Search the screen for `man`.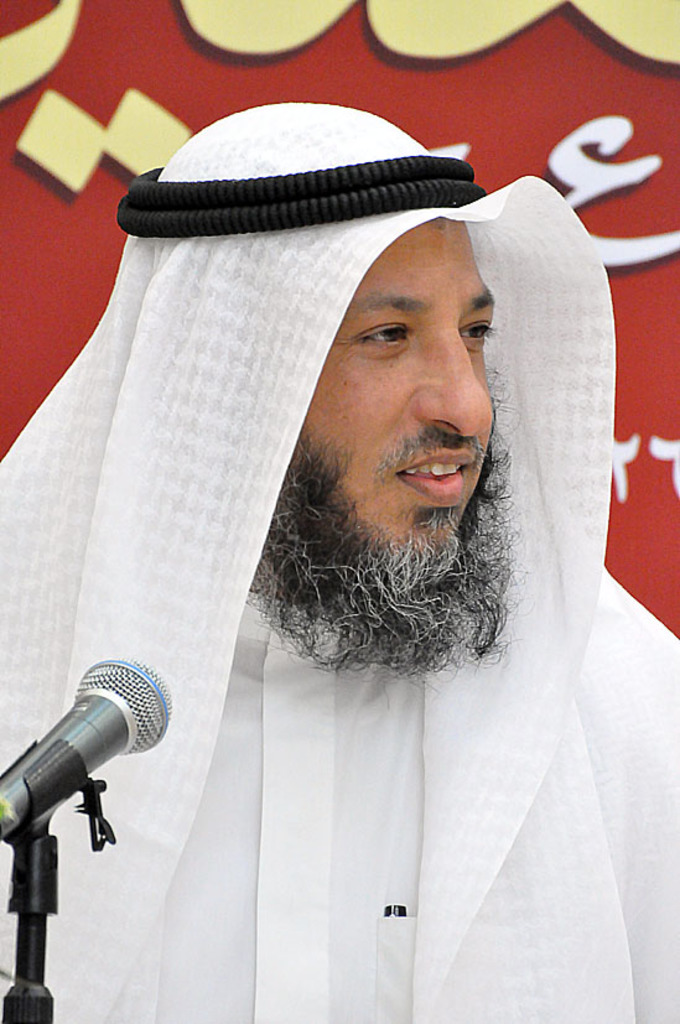
Found at (x1=0, y1=98, x2=679, y2=1023).
